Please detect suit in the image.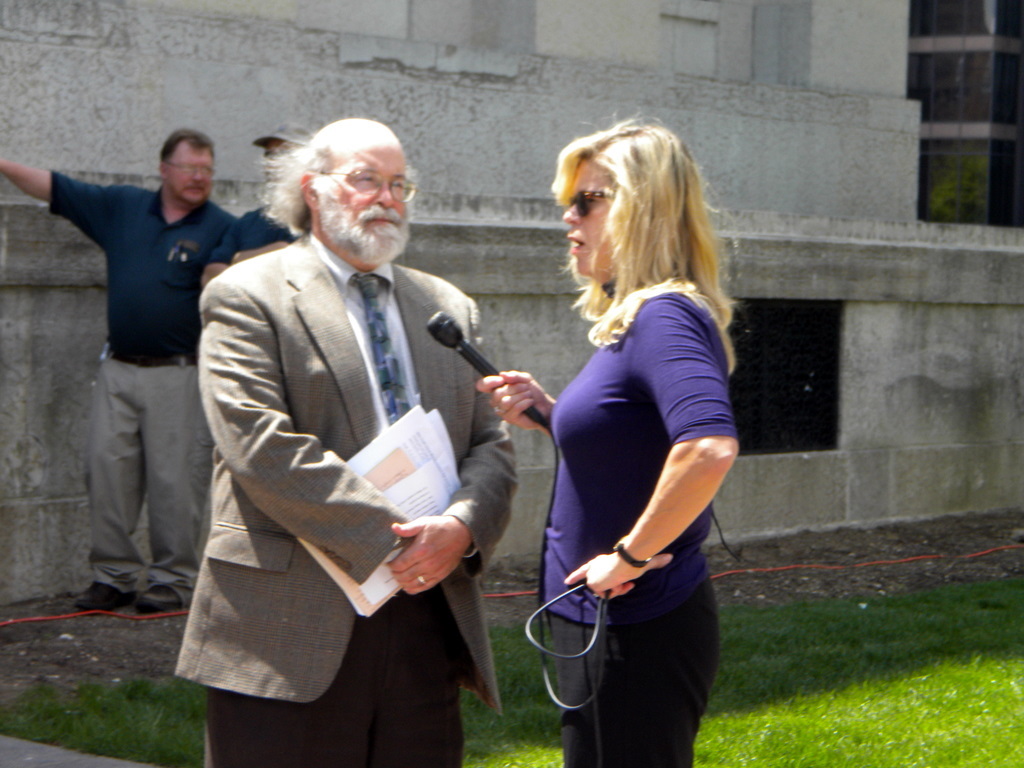
174/229/503/712.
